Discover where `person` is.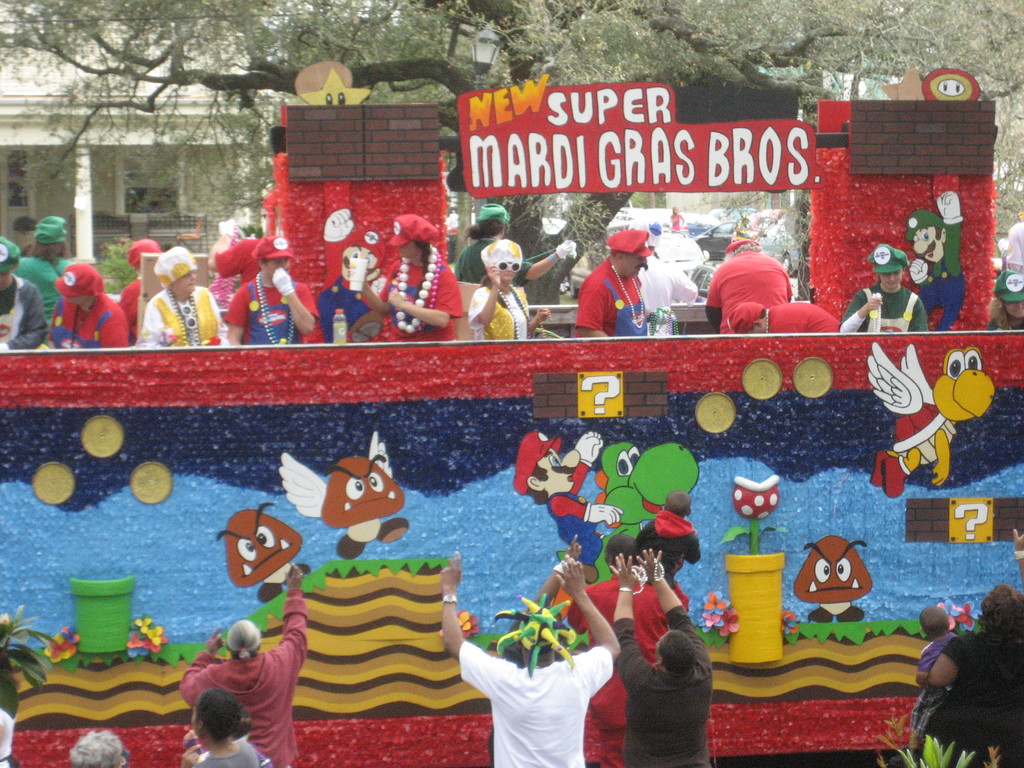
Discovered at rect(349, 213, 463, 339).
